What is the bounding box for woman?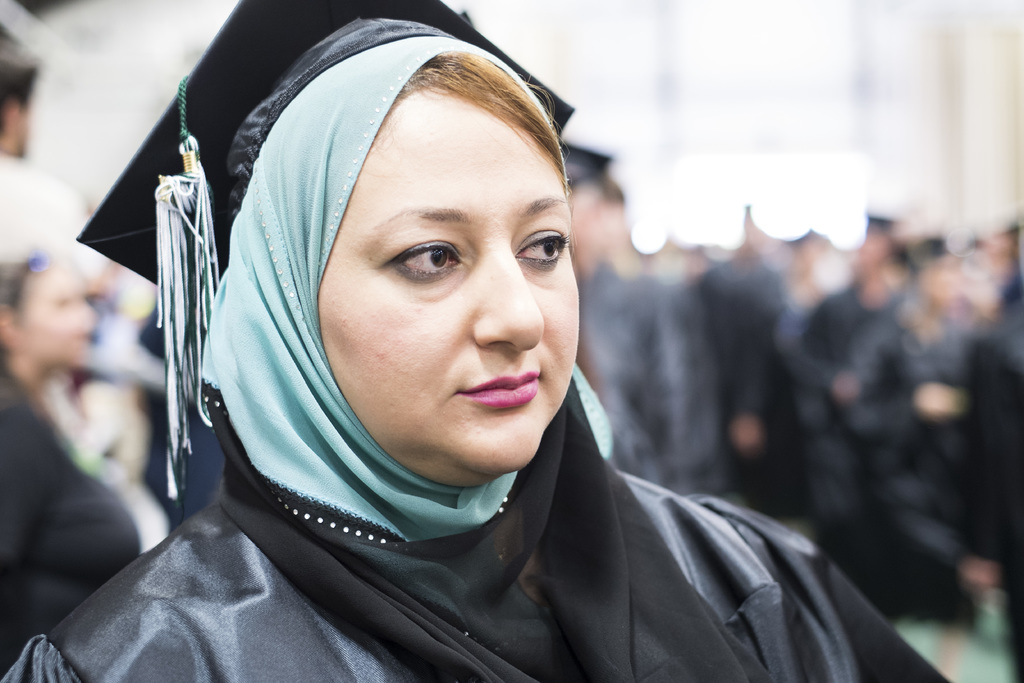
[30,42,904,673].
